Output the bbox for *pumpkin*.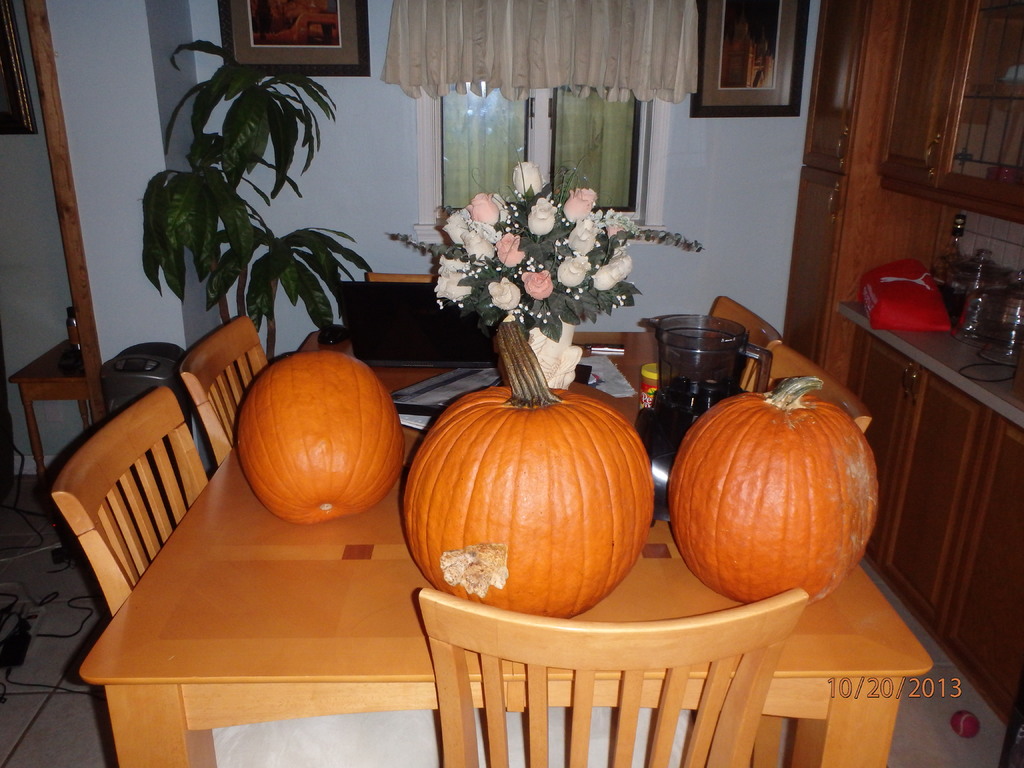
410/372/657/623.
